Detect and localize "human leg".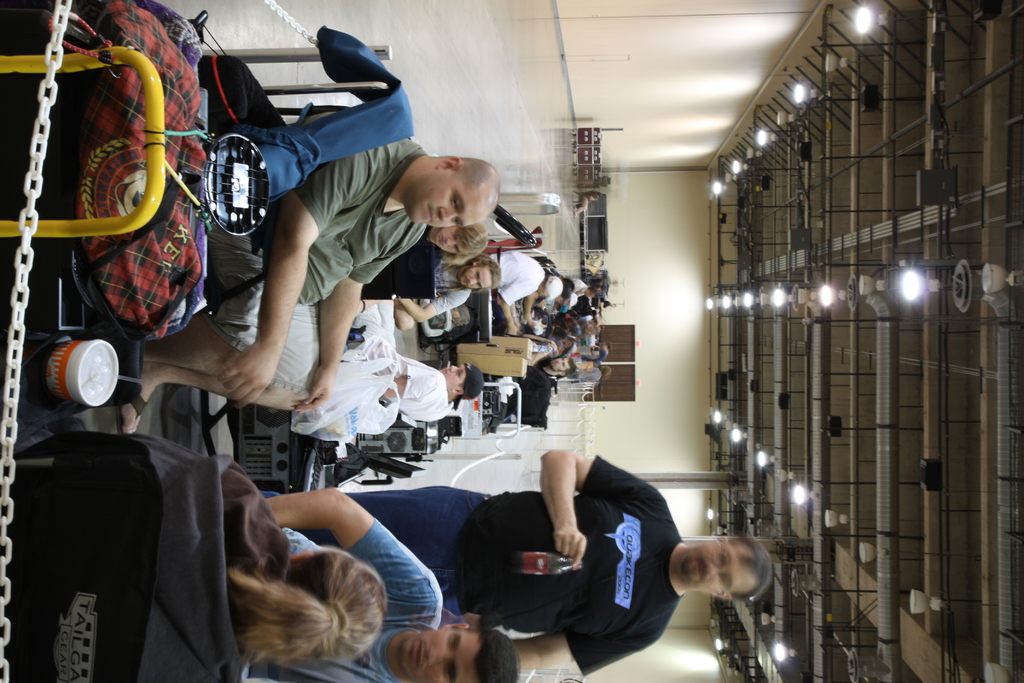
Localized at <region>116, 298, 316, 435</region>.
